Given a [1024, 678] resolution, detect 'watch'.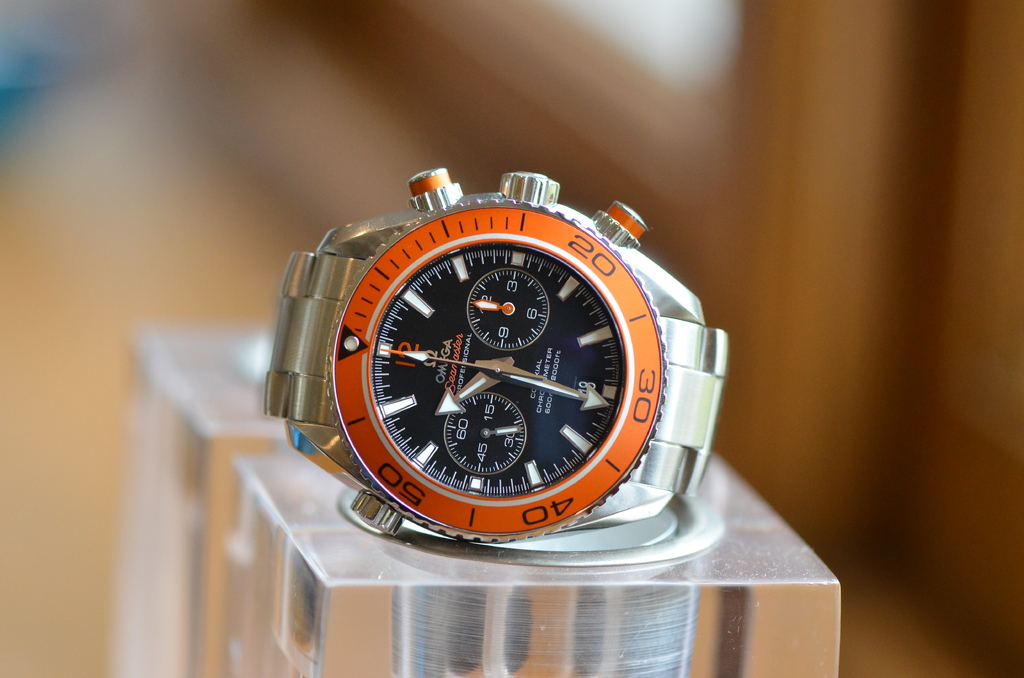
(x1=271, y1=166, x2=722, y2=563).
